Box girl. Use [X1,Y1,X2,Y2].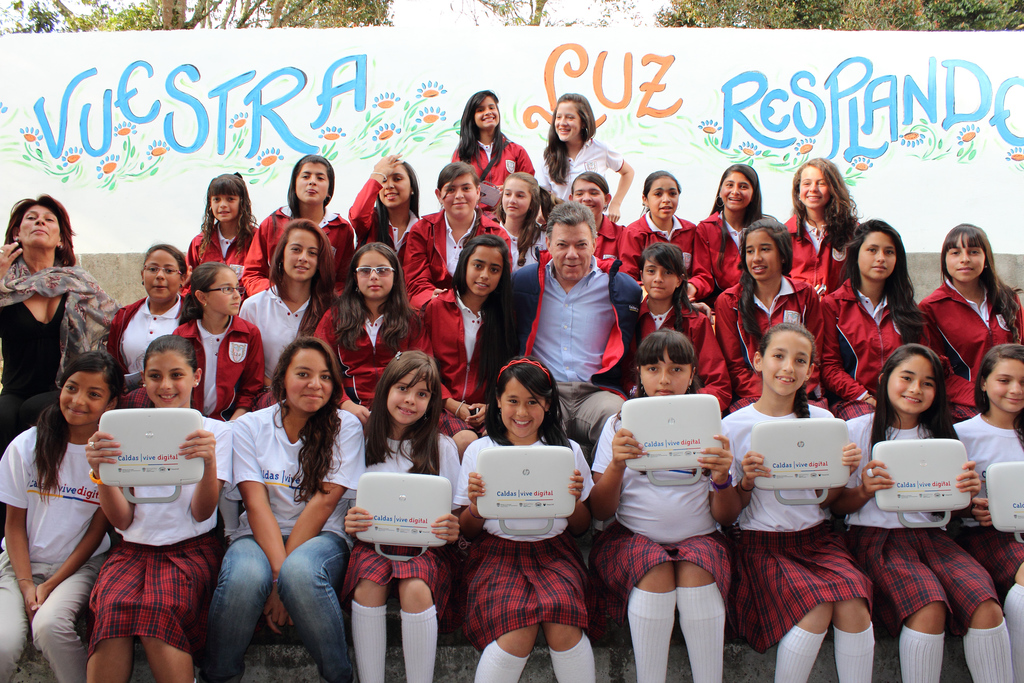
[344,149,423,255].
